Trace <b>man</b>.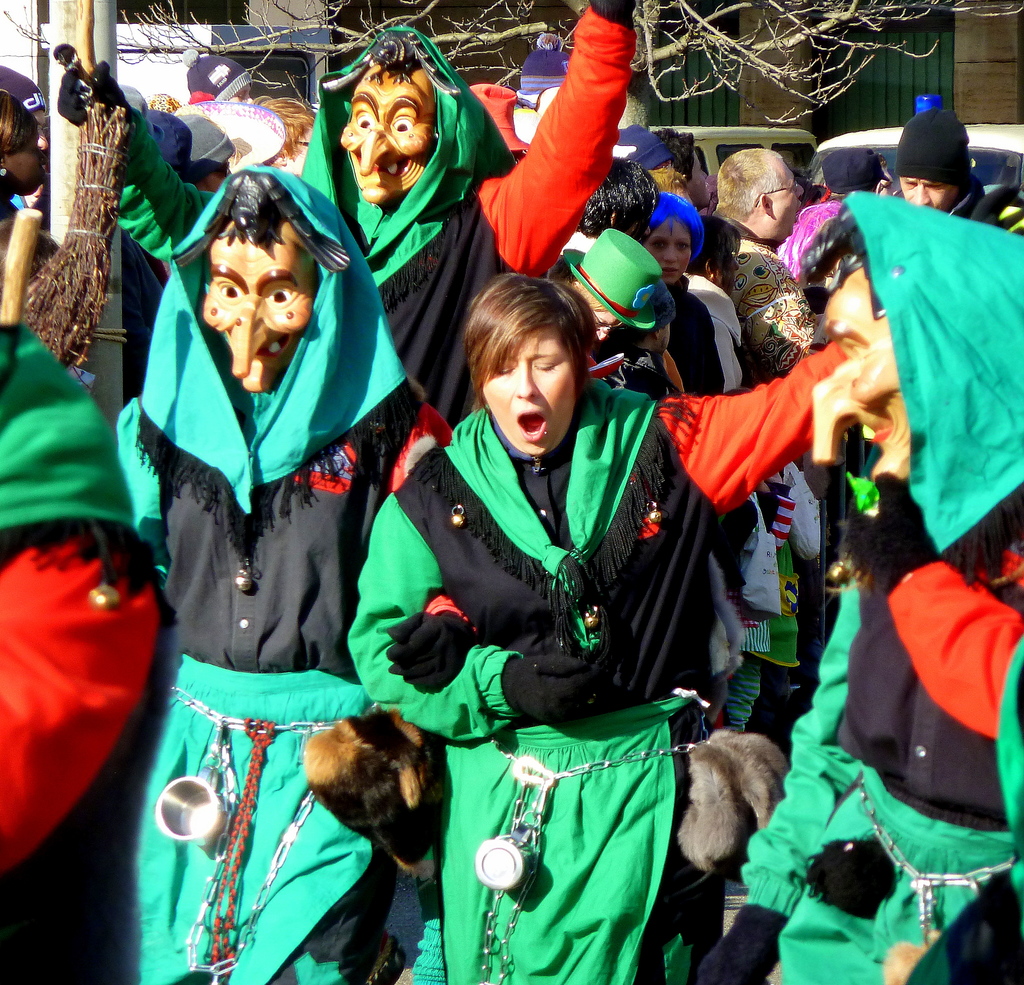
Traced to left=694, top=188, right=1023, bottom=982.
